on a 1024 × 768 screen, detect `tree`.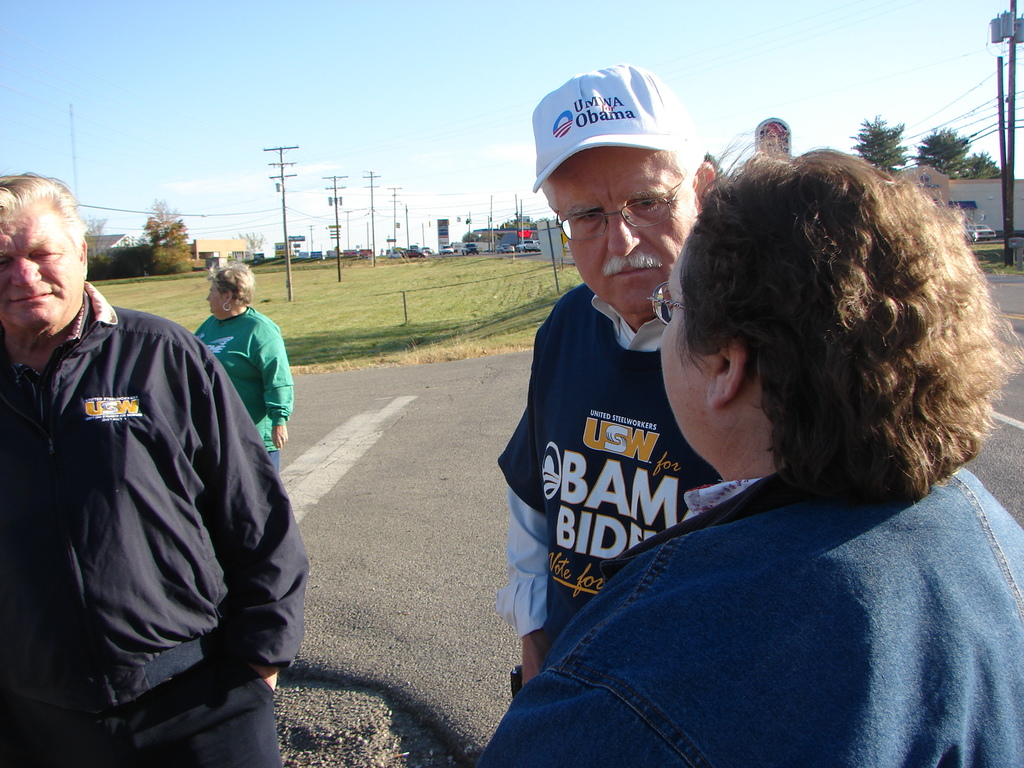
bbox=[88, 210, 148, 278].
